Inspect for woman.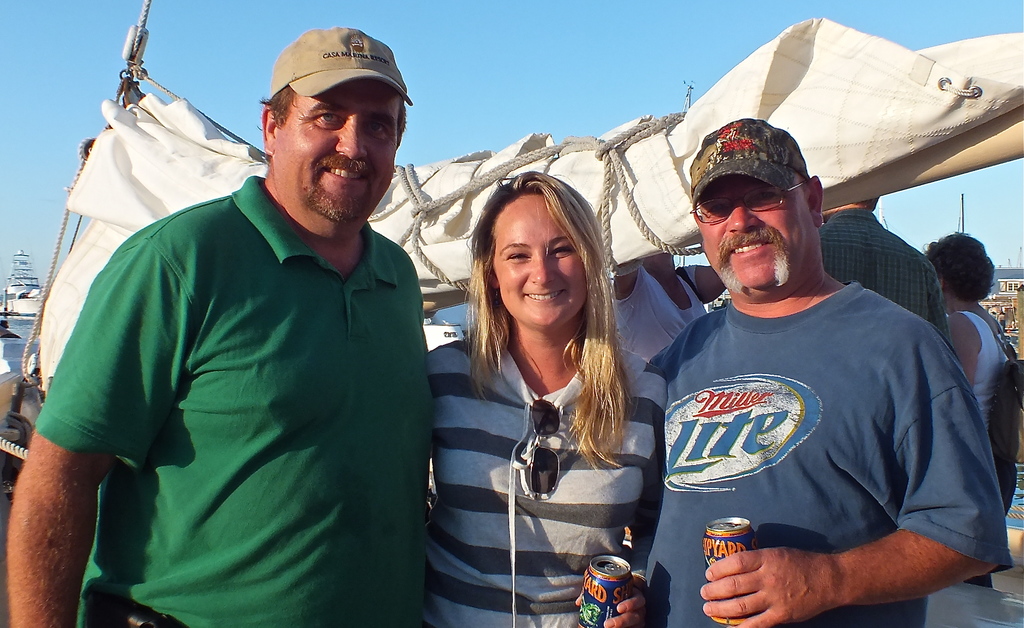
Inspection: [920, 237, 1023, 496].
